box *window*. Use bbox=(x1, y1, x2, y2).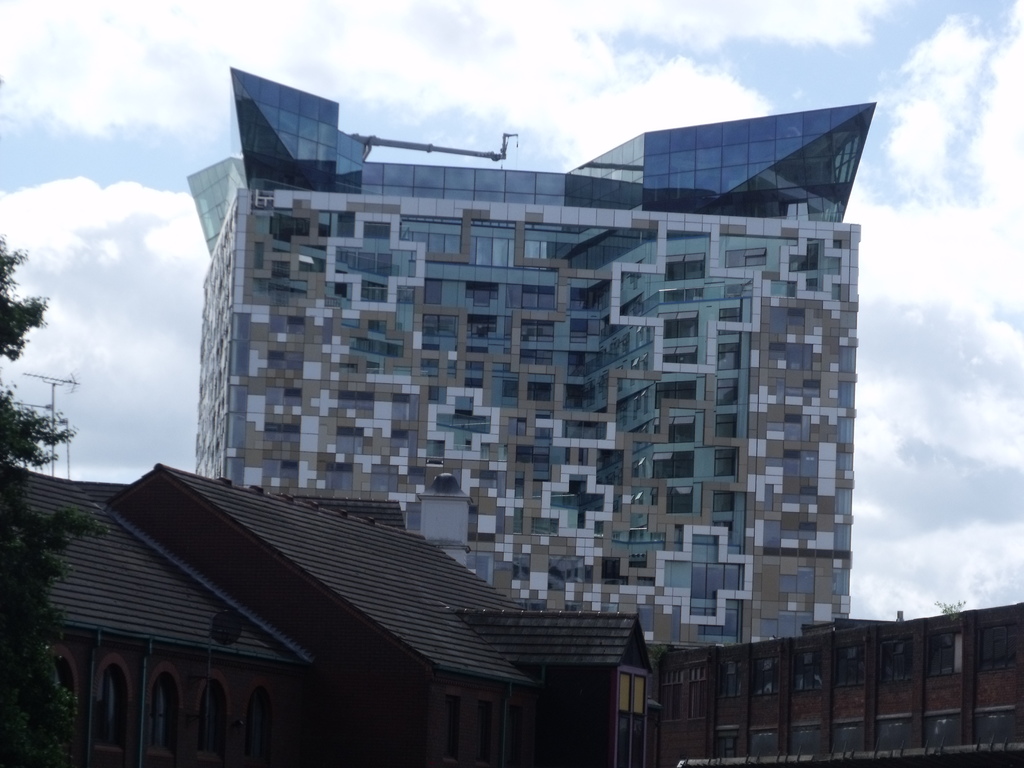
bbox=(793, 653, 821, 691).
